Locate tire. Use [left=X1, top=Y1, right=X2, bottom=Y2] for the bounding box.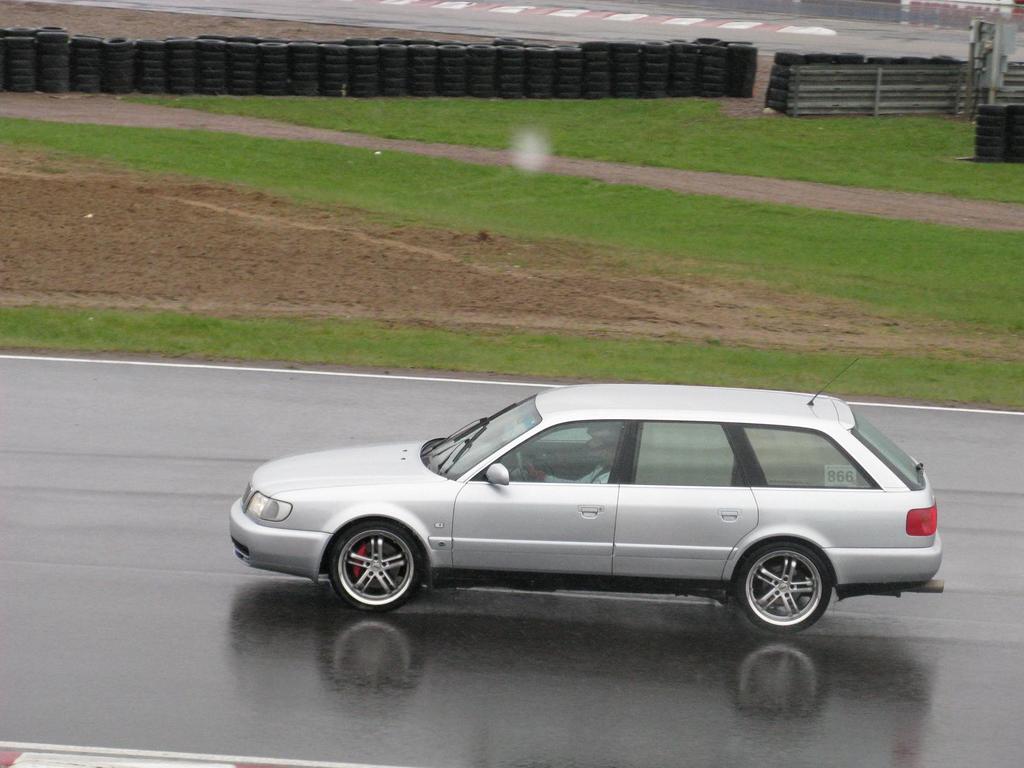
[left=326, top=520, right=420, bottom=605].
